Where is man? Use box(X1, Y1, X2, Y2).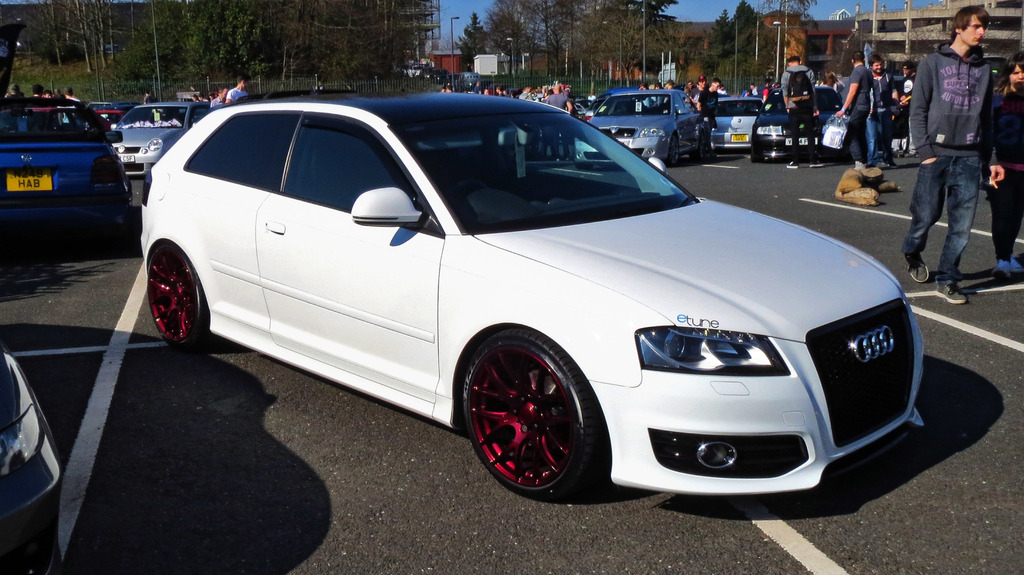
box(870, 54, 901, 168).
